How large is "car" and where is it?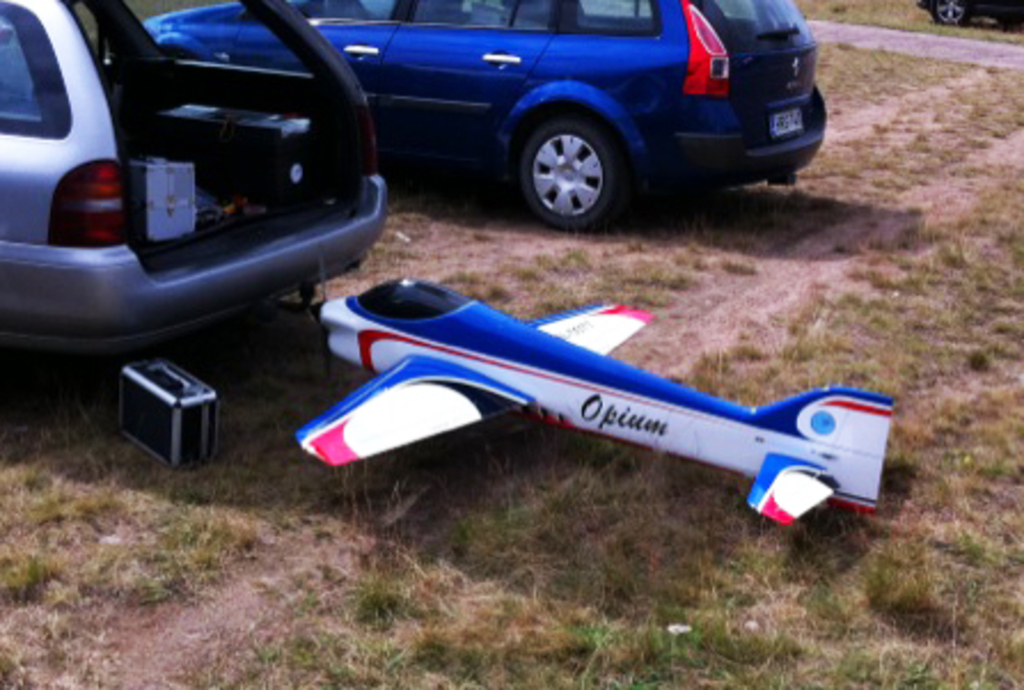
Bounding box: pyautogui.locateOnScreen(0, 0, 396, 360).
